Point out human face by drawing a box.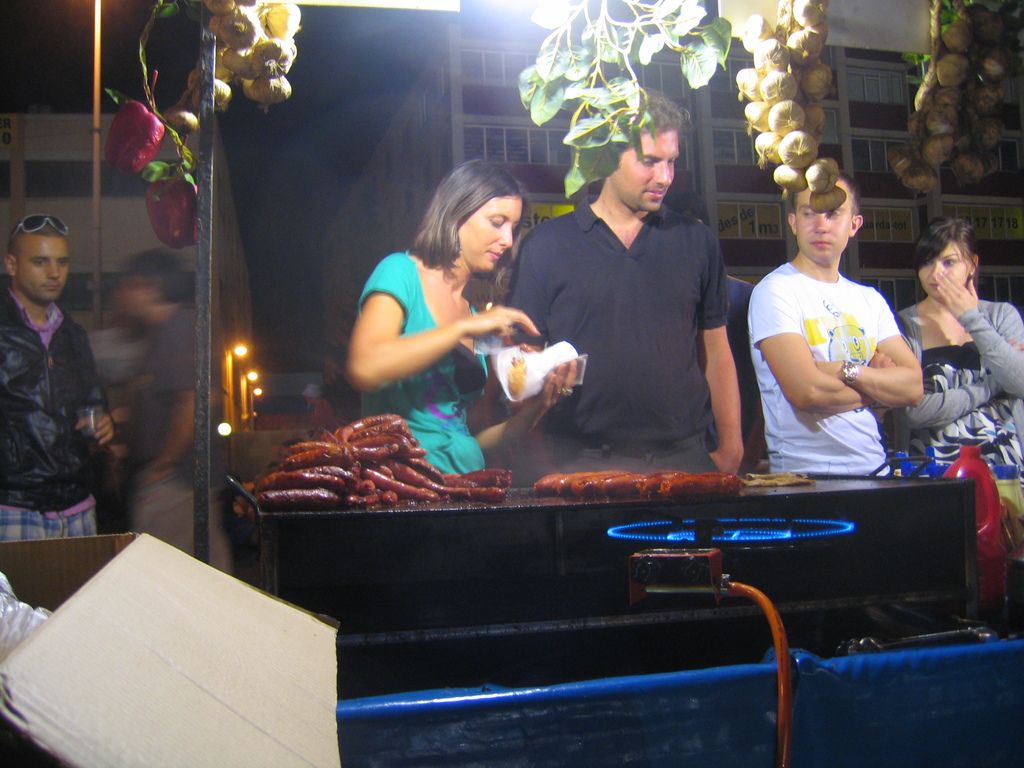
select_region(610, 126, 678, 211).
